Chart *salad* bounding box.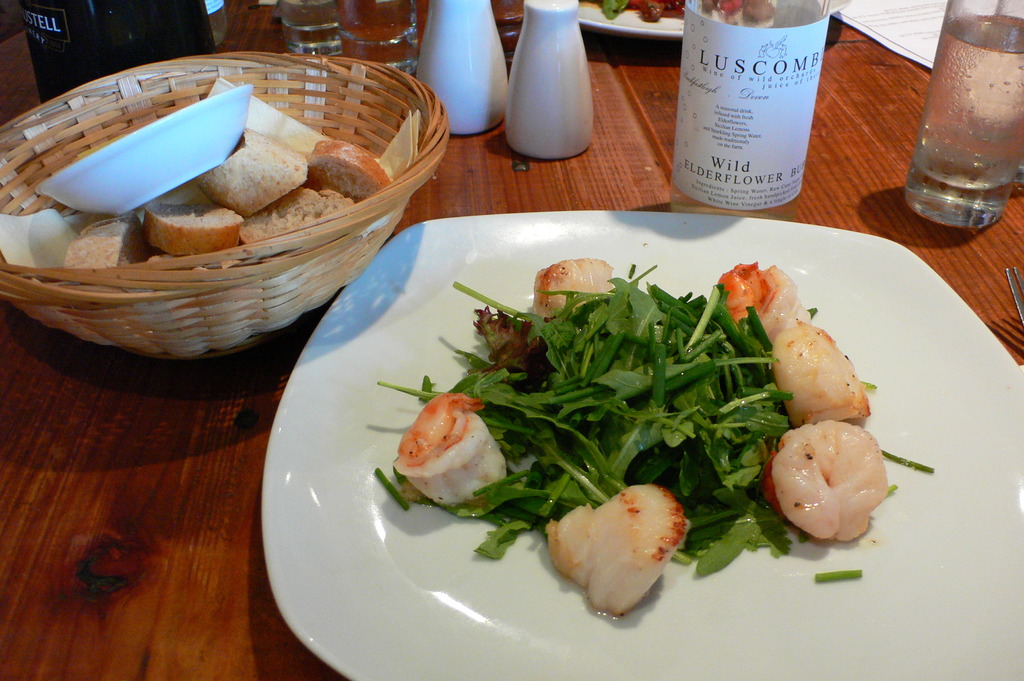
Charted: 335/243/955/635.
